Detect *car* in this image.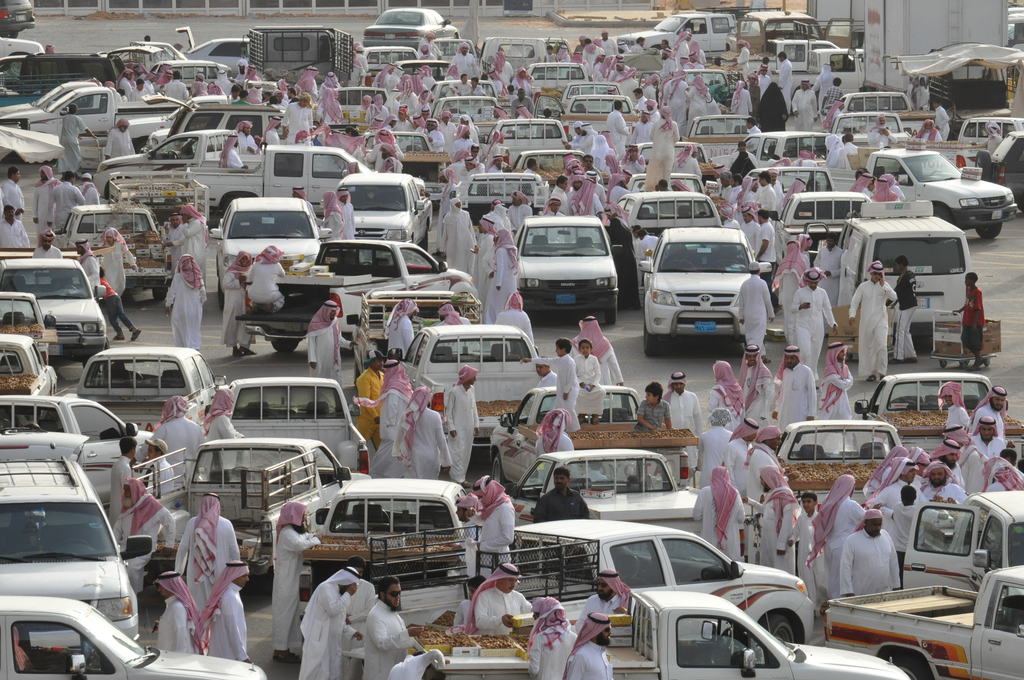
Detection: 0, 455, 141, 639.
